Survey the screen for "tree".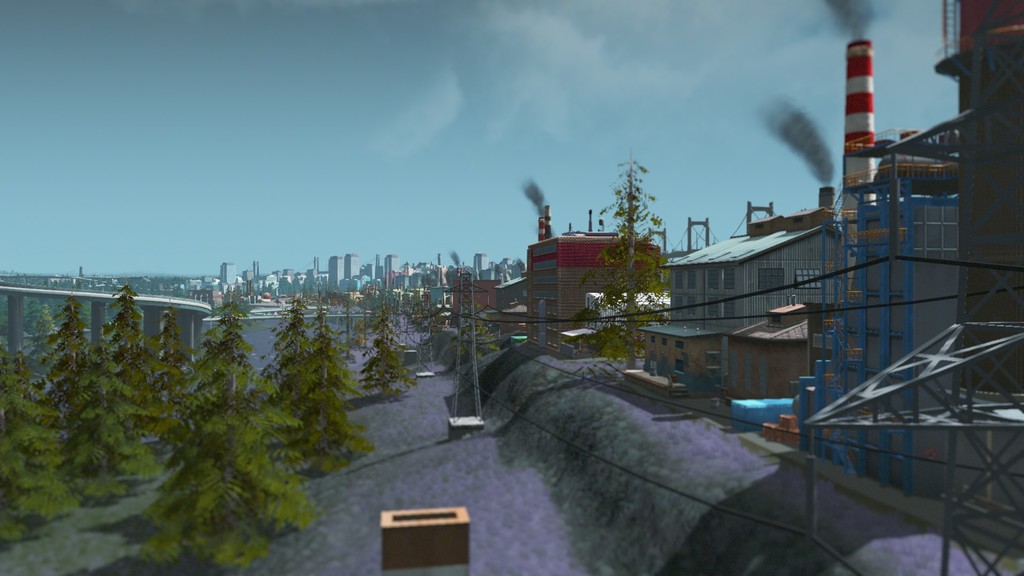
Survey found: [352,304,416,399].
